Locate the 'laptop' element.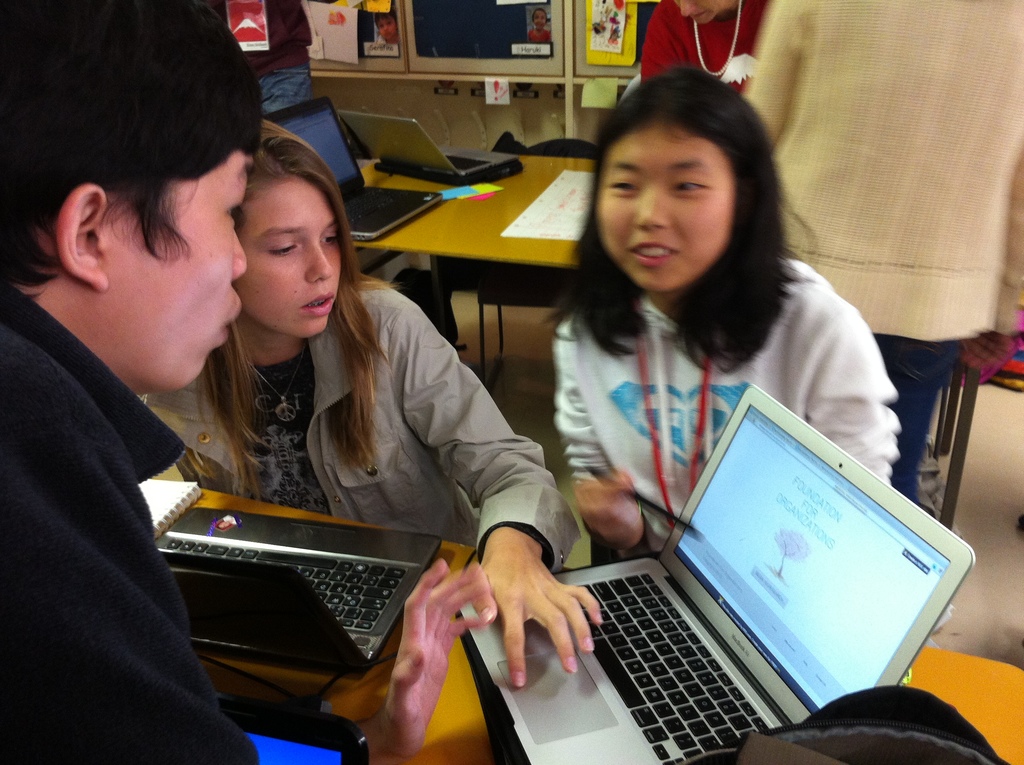
Element bbox: {"x1": 492, "y1": 391, "x2": 948, "y2": 764}.
